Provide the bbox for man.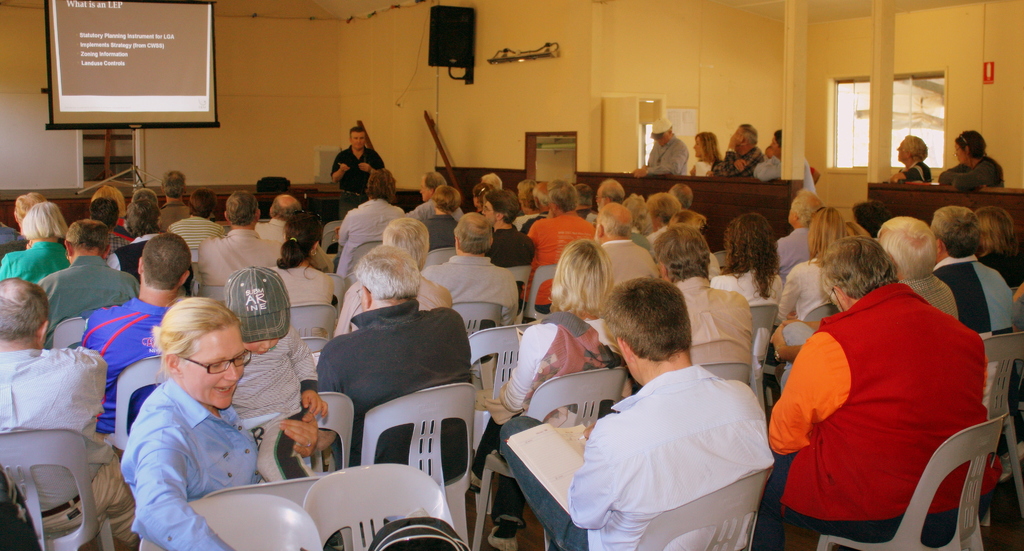
<bbox>522, 174, 607, 315</bbox>.
